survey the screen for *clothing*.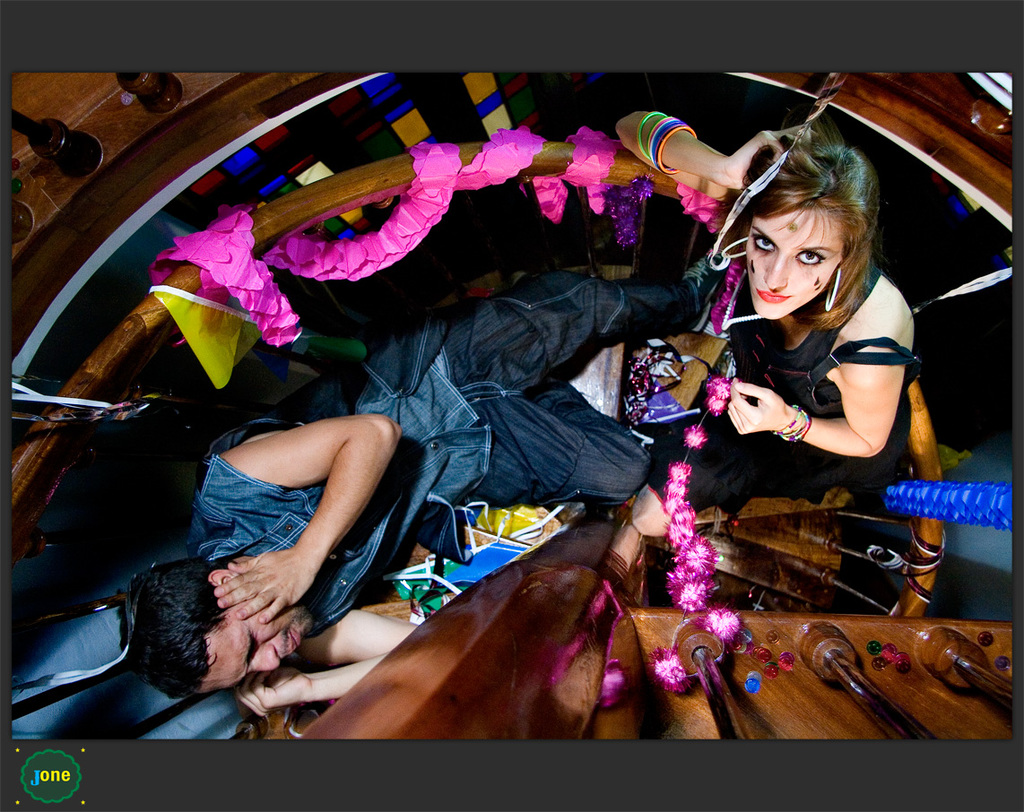
Survey found: select_region(179, 271, 701, 638).
